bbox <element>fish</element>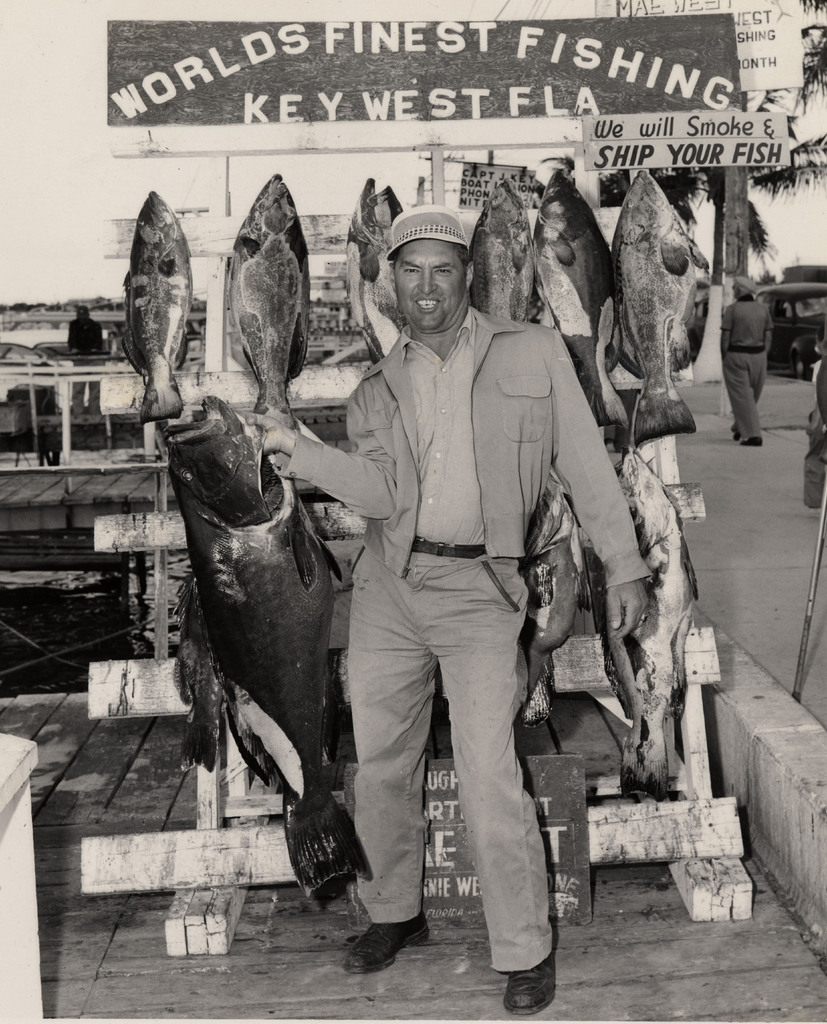
locate(346, 168, 413, 364)
